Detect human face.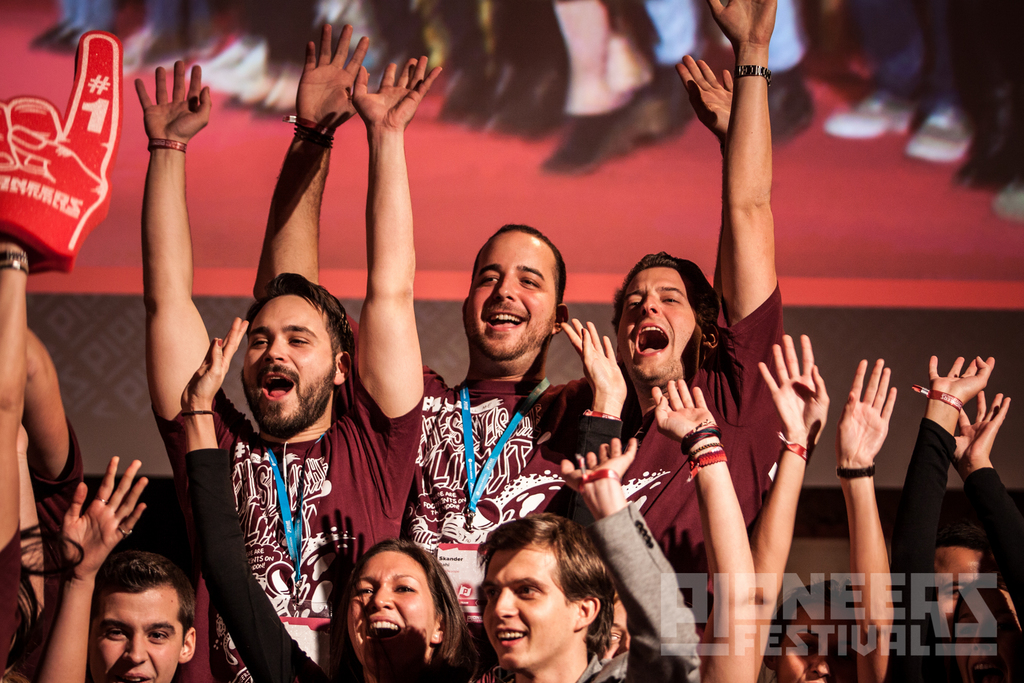
Detected at select_region(243, 289, 342, 432).
